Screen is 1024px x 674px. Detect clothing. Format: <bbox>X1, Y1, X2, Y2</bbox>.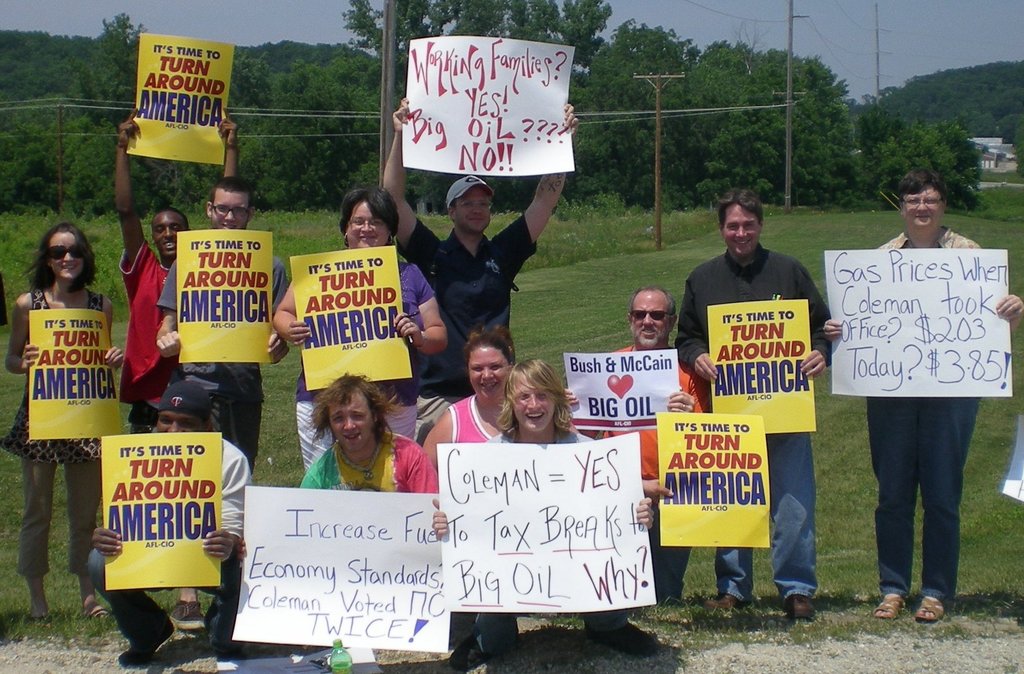
<bbox>295, 259, 436, 475</bbox>.
